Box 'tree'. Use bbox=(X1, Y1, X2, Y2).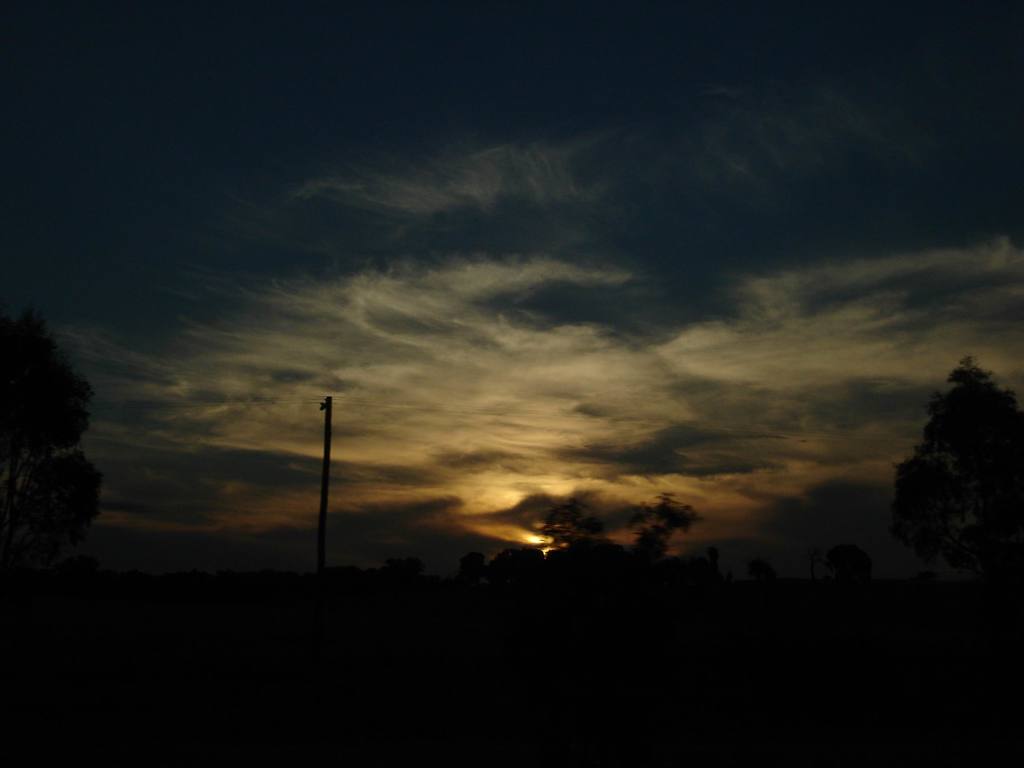
bbox=(0, 301, 106, 581).
